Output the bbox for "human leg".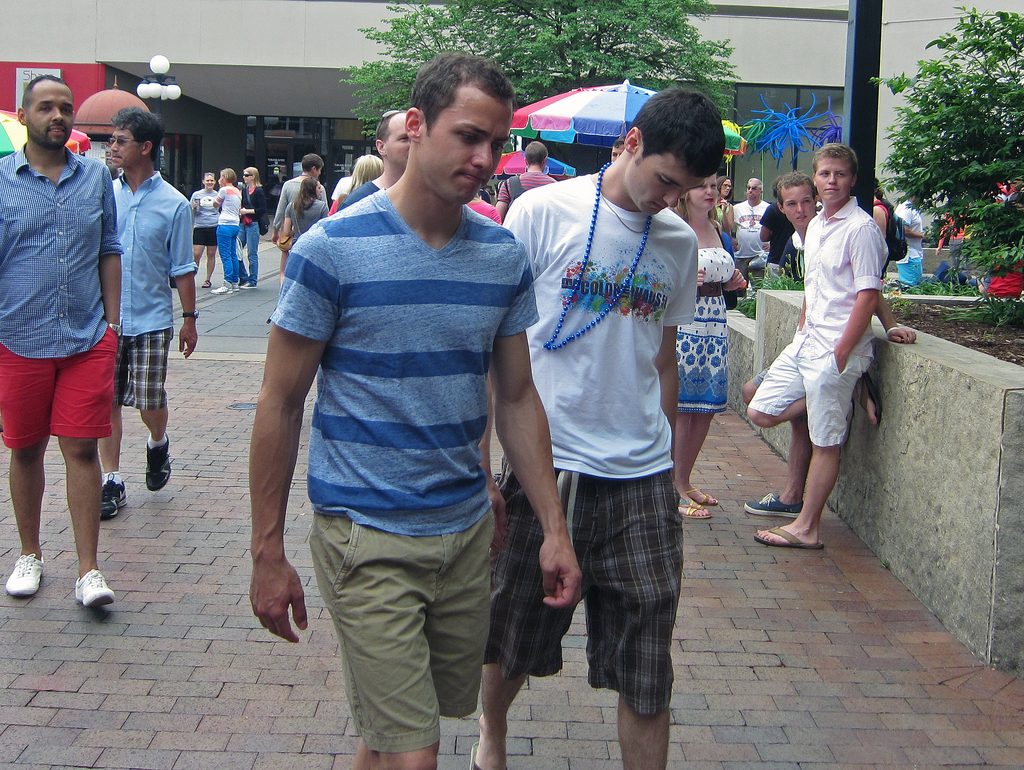
[244,224,255,287].
